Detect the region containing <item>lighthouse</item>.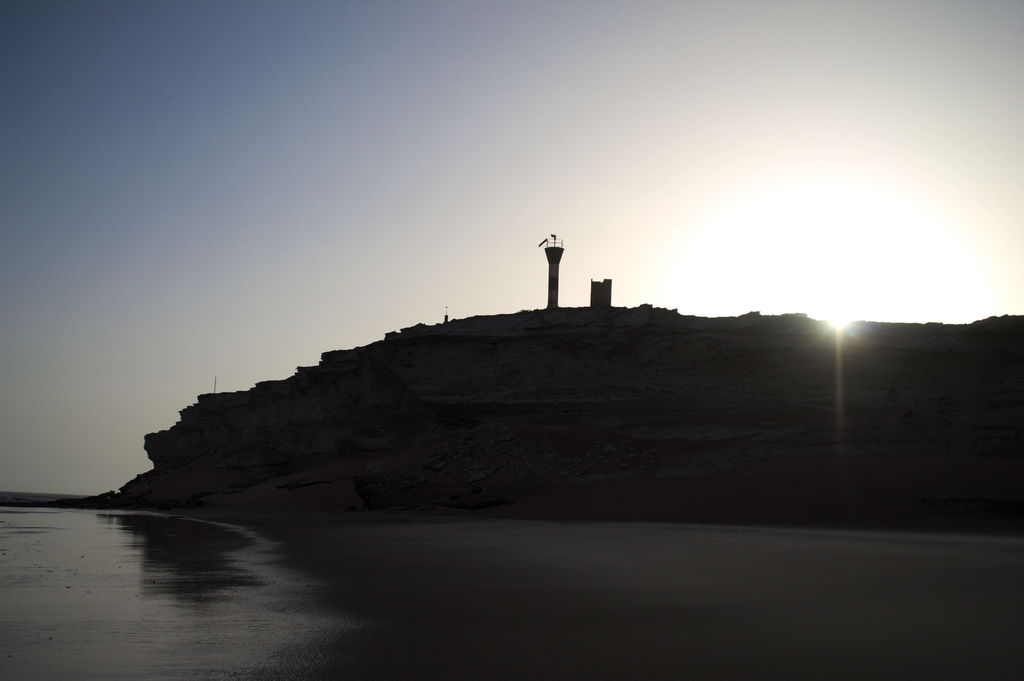
527:228:598:312.
